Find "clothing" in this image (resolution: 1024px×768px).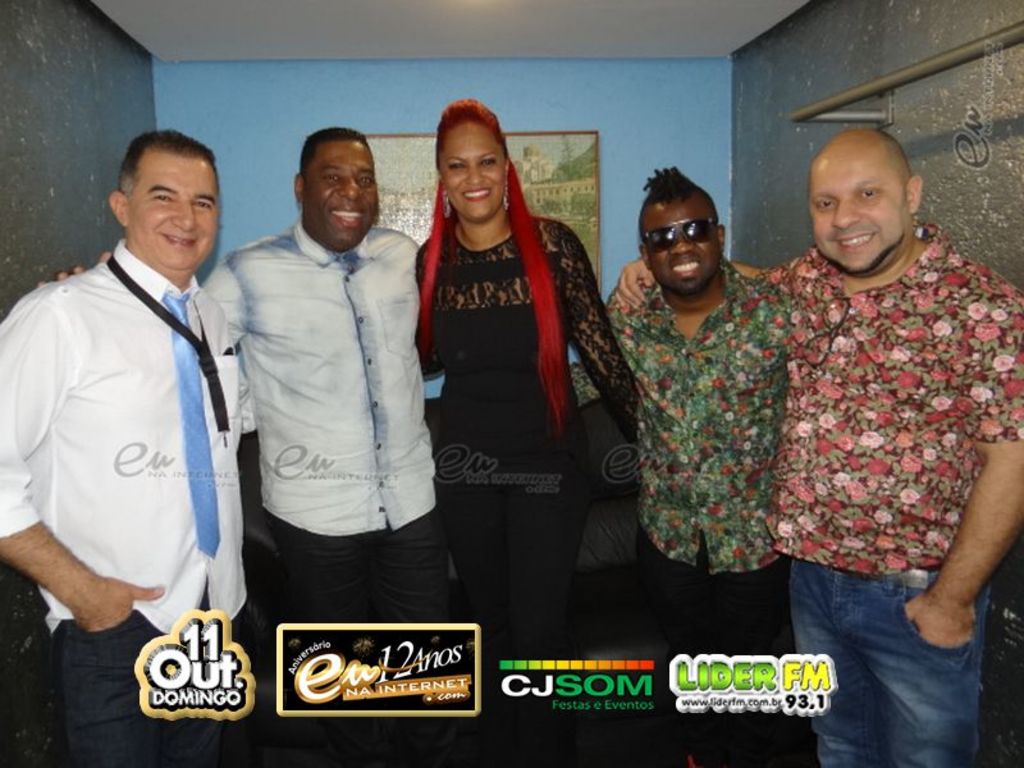
crop(188, 214, 454, 625).
